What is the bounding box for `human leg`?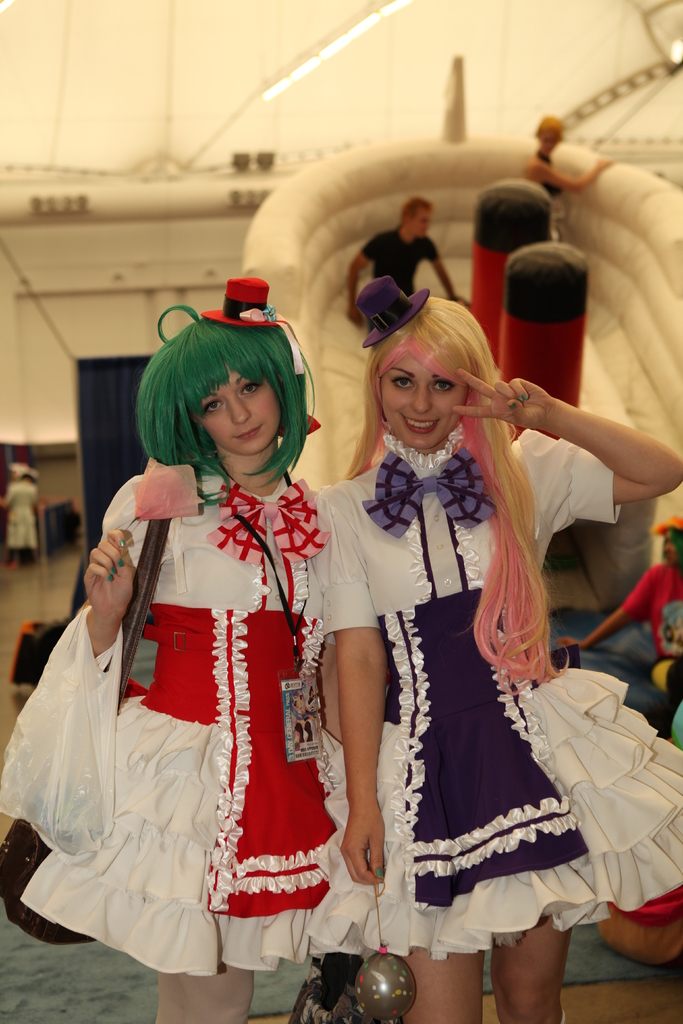
(x1=490, y1=915, x2=564, y2=1021).
